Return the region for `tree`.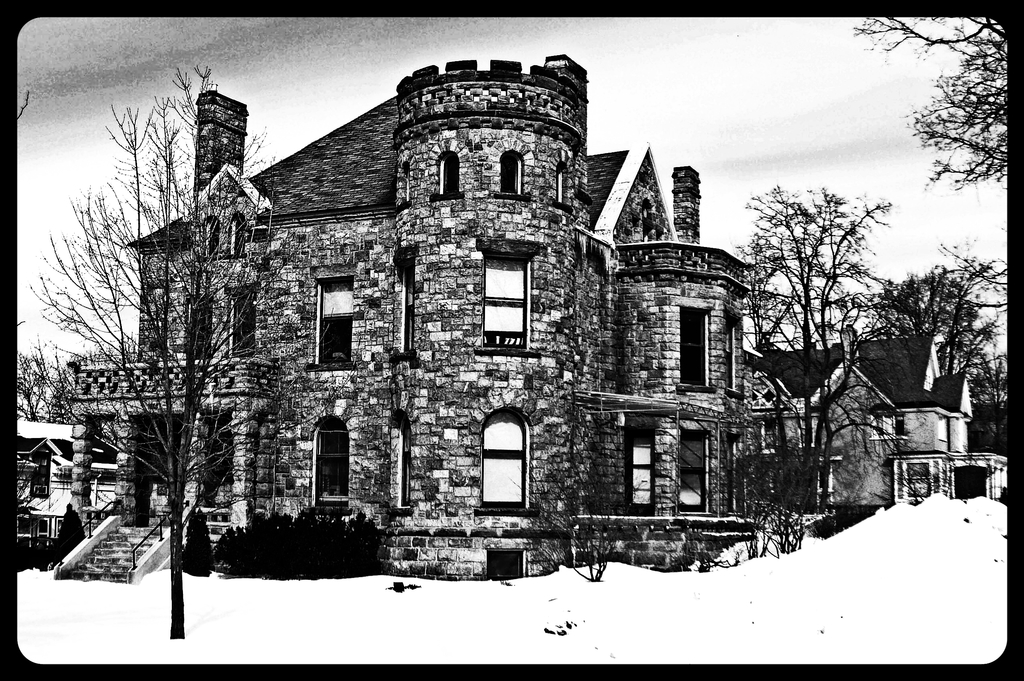
crop(17, 84, 31, 129).
